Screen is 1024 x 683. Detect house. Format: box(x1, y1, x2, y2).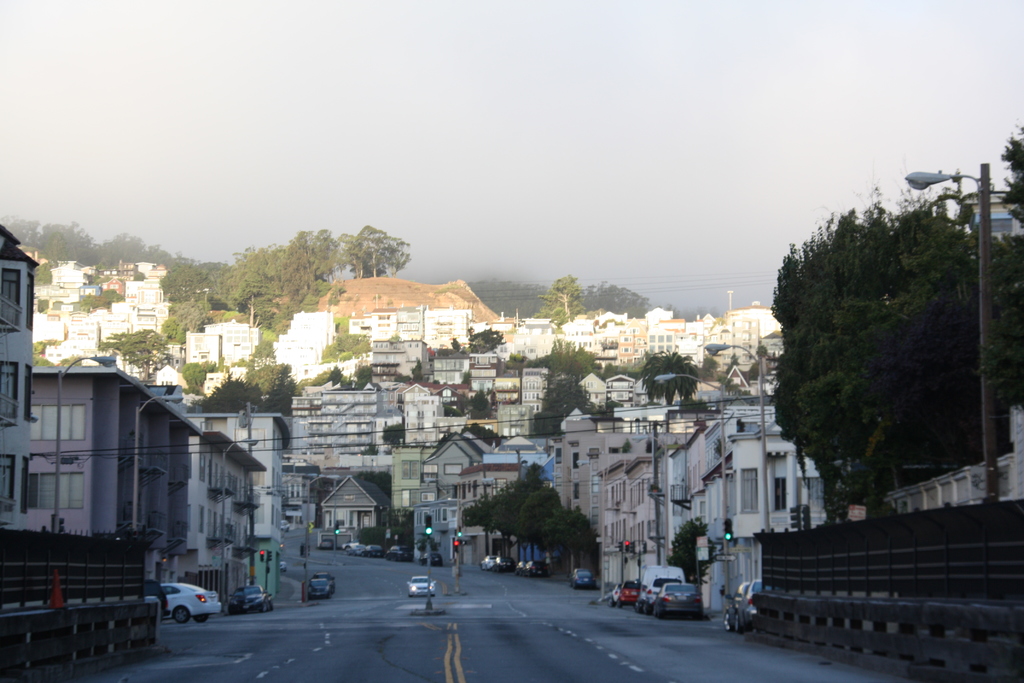
box(0, 222, 45, 522).
